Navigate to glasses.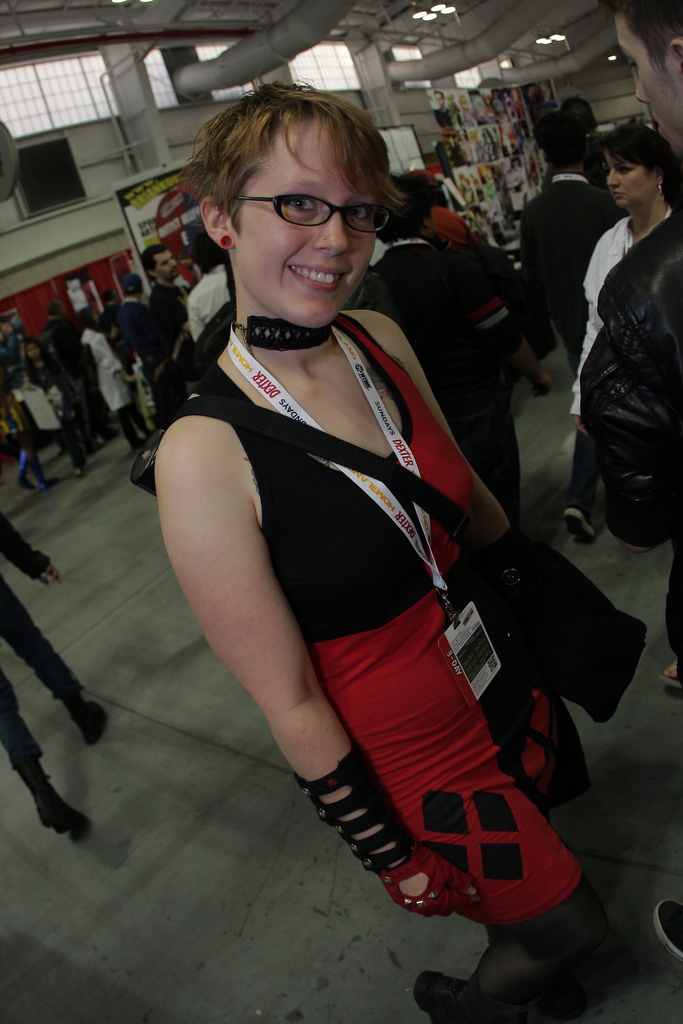
Navigation target: pyautogui.locateOnScreen(211, 176, 408, 232).
